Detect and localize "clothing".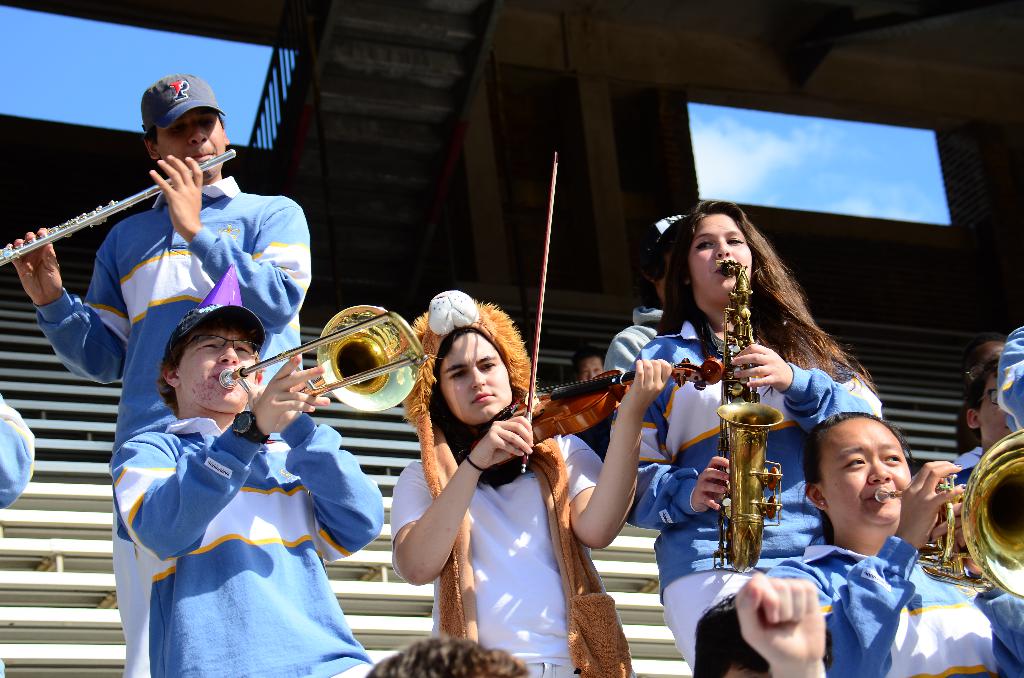
Localized at 101/352/387/659.
